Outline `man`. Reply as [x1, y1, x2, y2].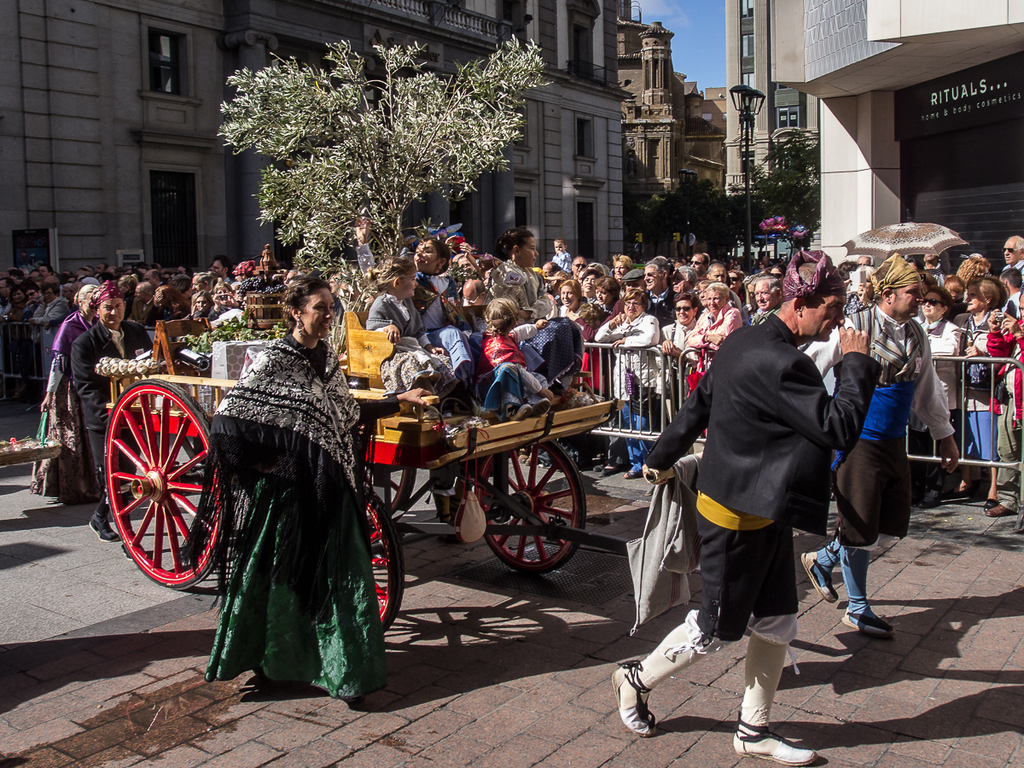
[800, 248, 963, 638].
